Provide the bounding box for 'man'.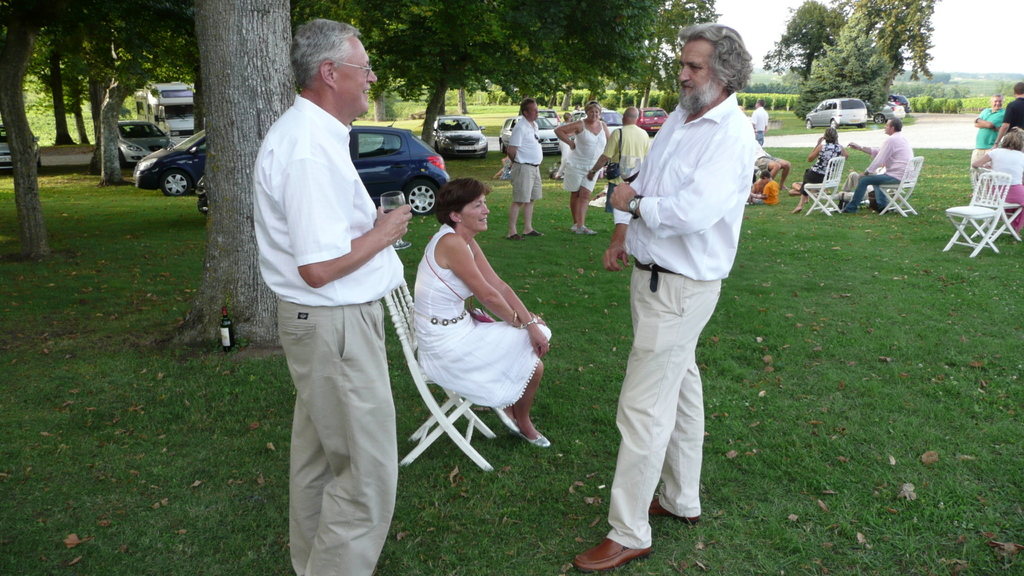
x1=842, y1=117, x2=913, y2=214.
